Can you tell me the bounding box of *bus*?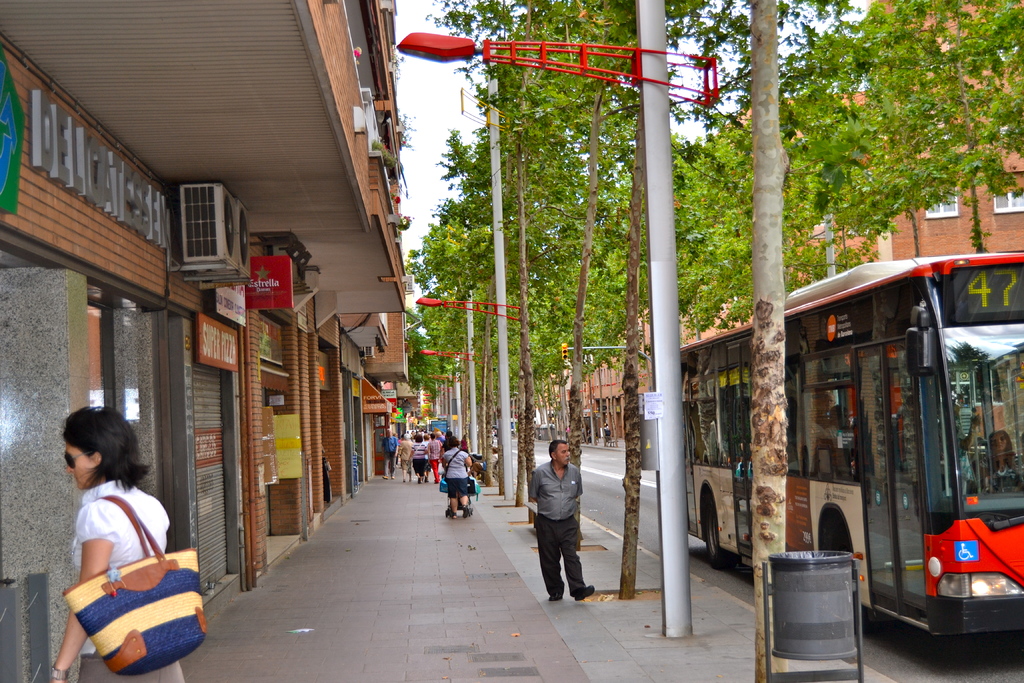
[680,249,1023,636].
